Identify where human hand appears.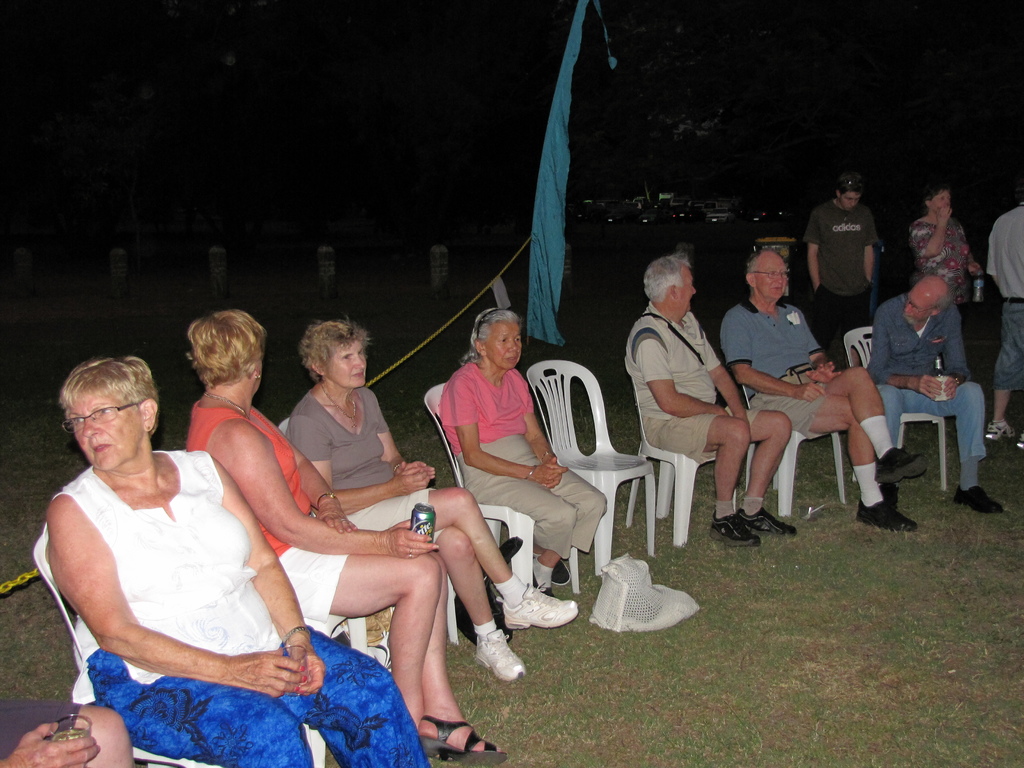
Appears at detection(804, 360, 845, 388).
